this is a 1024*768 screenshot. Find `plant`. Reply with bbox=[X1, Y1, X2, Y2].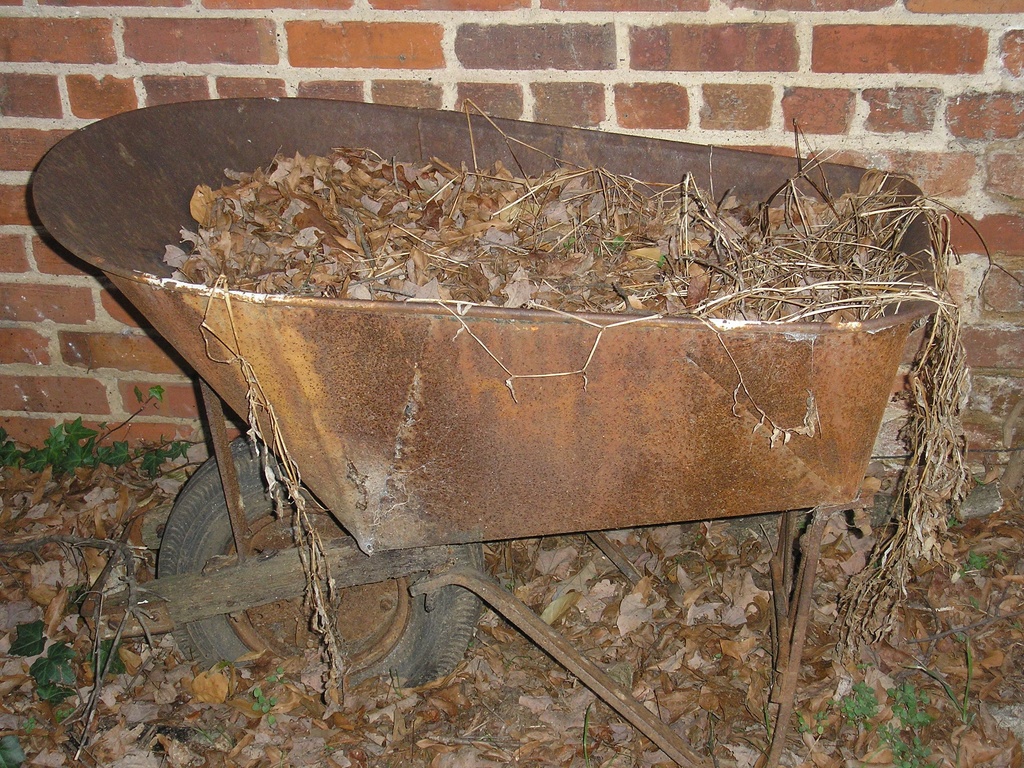
bbox=[249, 683, 285, 730].
